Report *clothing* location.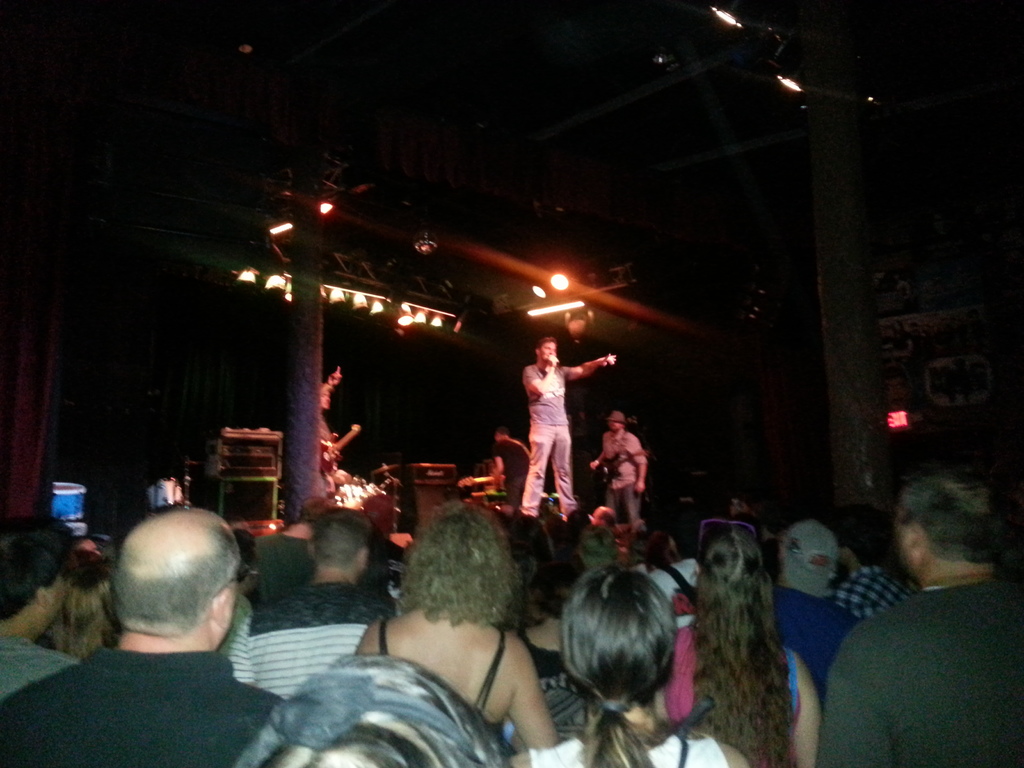
Report: <region>525, 365, 572, 425</region>.
